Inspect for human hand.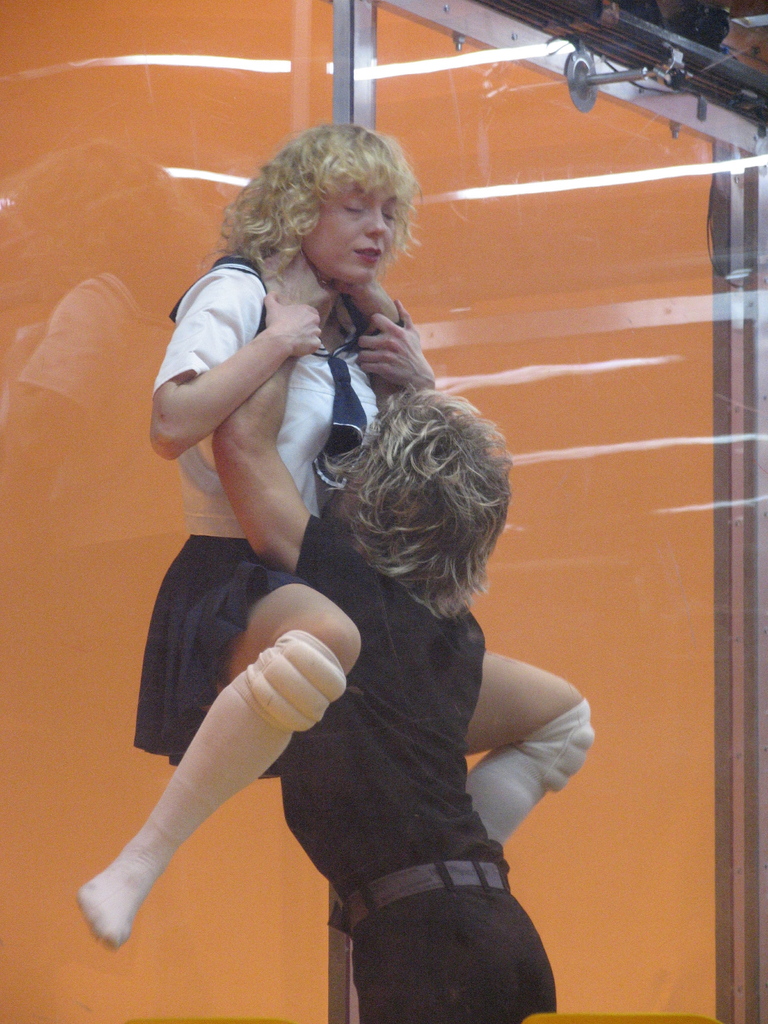
Inspection: Rect(350, 297, 439, 393).
